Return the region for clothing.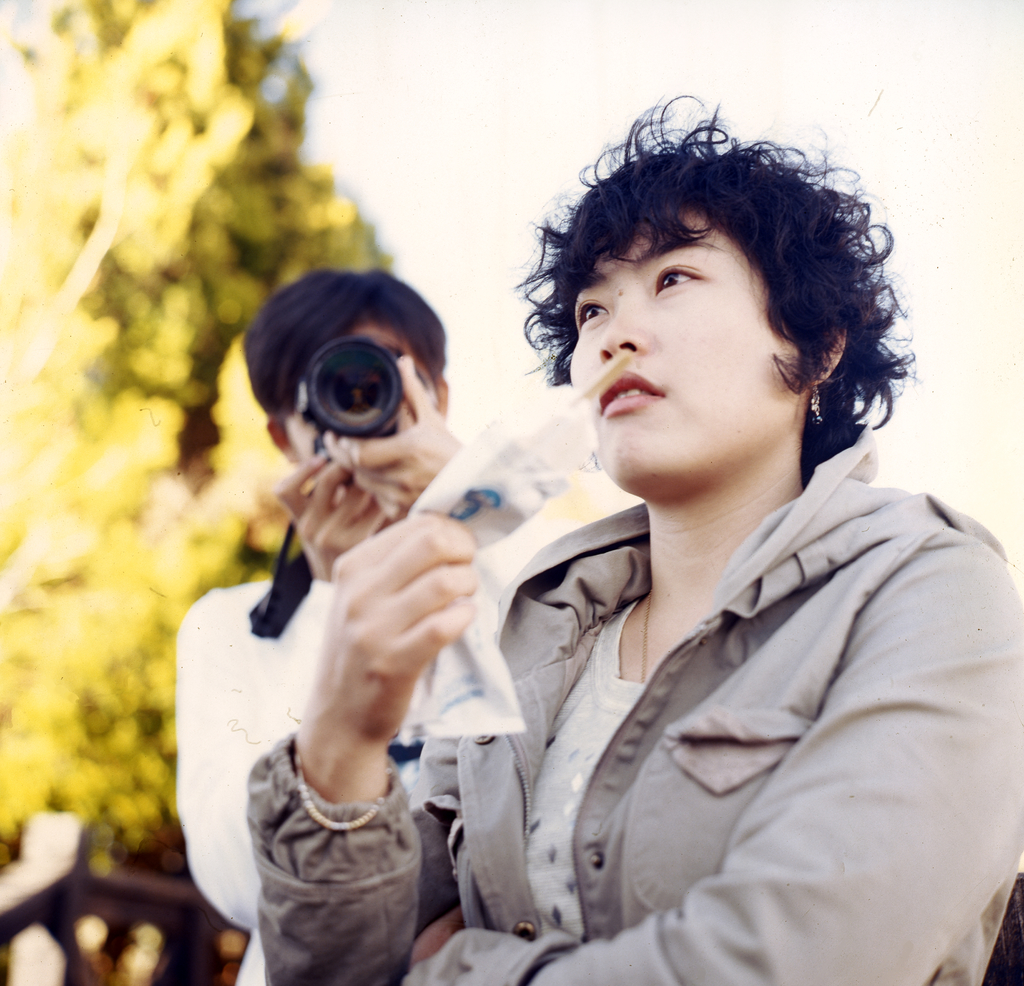
<box>164,569,344,985</box>.
